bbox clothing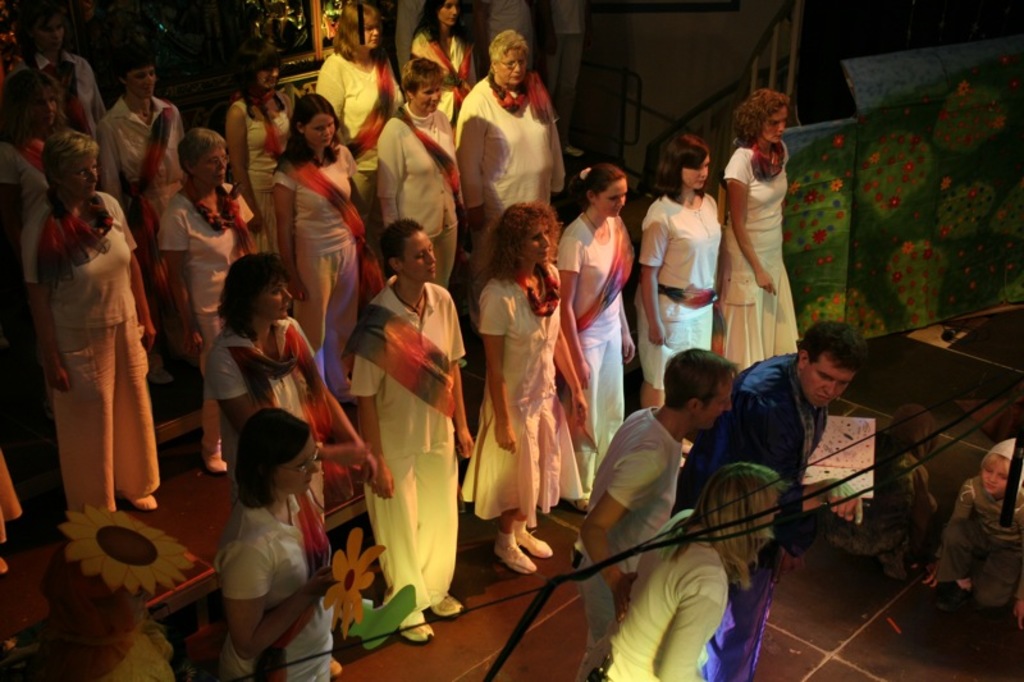
<bbox>383, 113, 452, 294</bbox>
